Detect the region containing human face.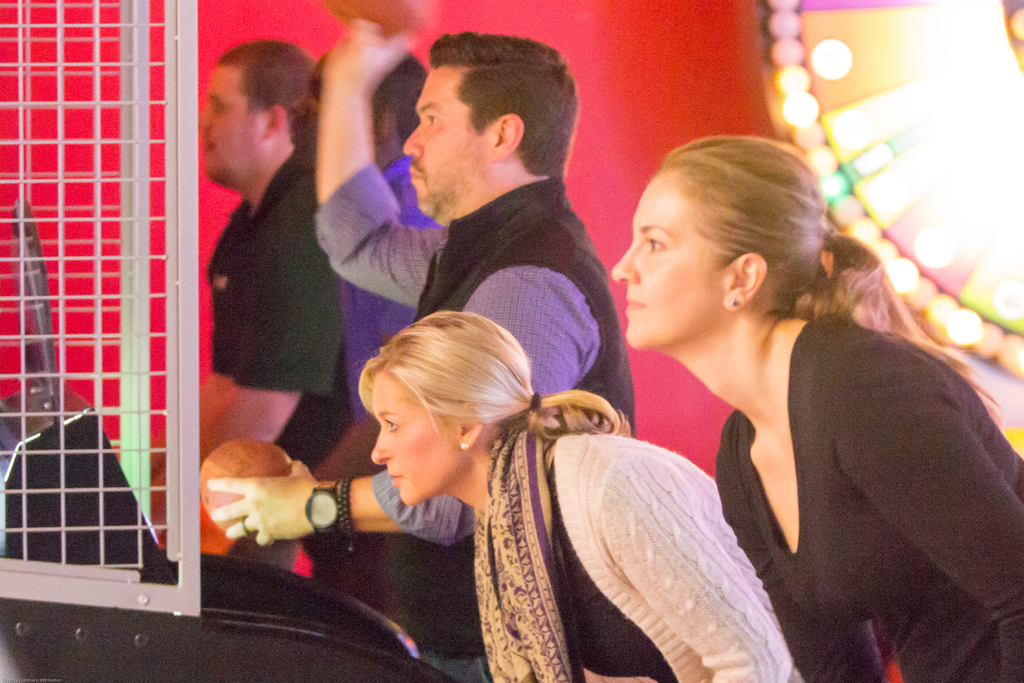
crop(199, 63, 262, 181).
